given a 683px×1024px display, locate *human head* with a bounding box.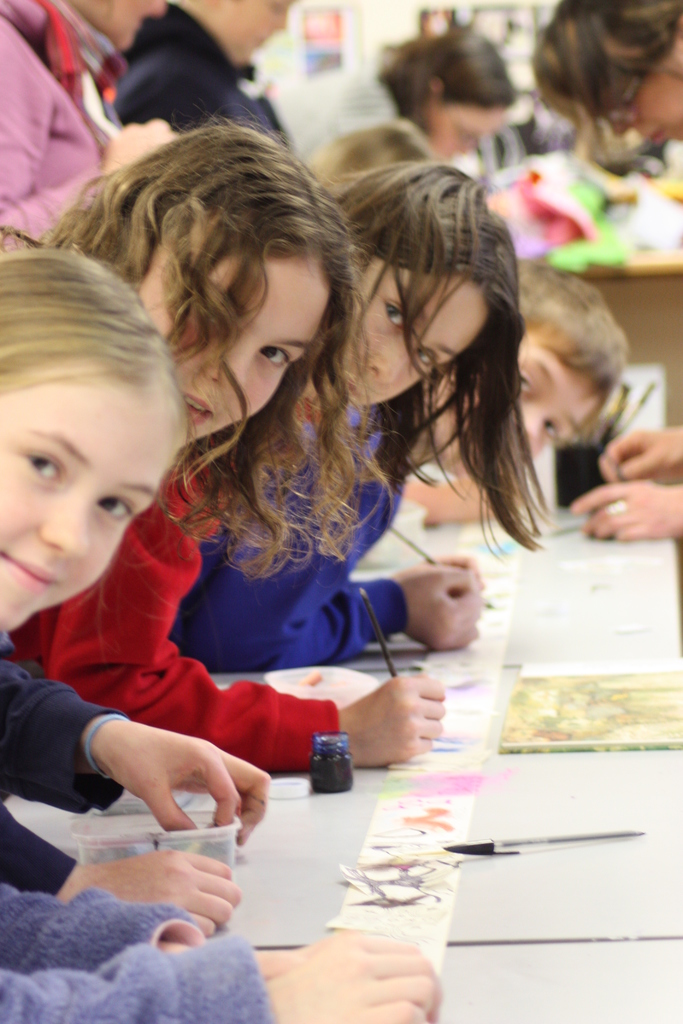
Located: 186,0,288,42.
